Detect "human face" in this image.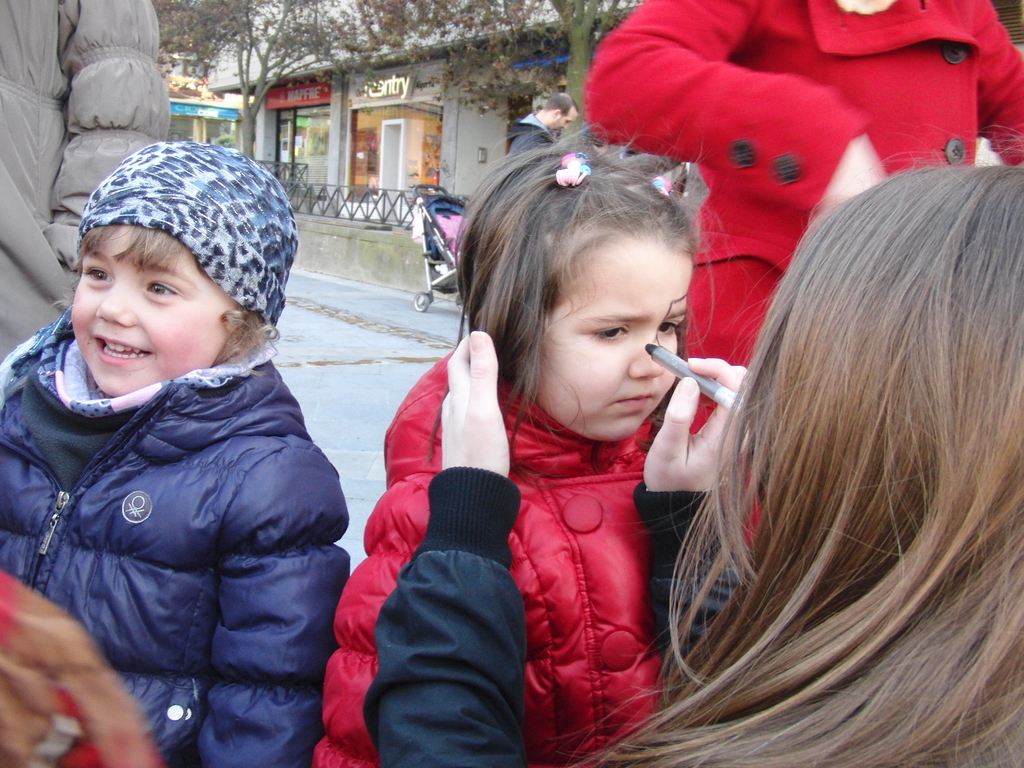
Detection: (x1=540, y1=239, x2=692, y2=447).
